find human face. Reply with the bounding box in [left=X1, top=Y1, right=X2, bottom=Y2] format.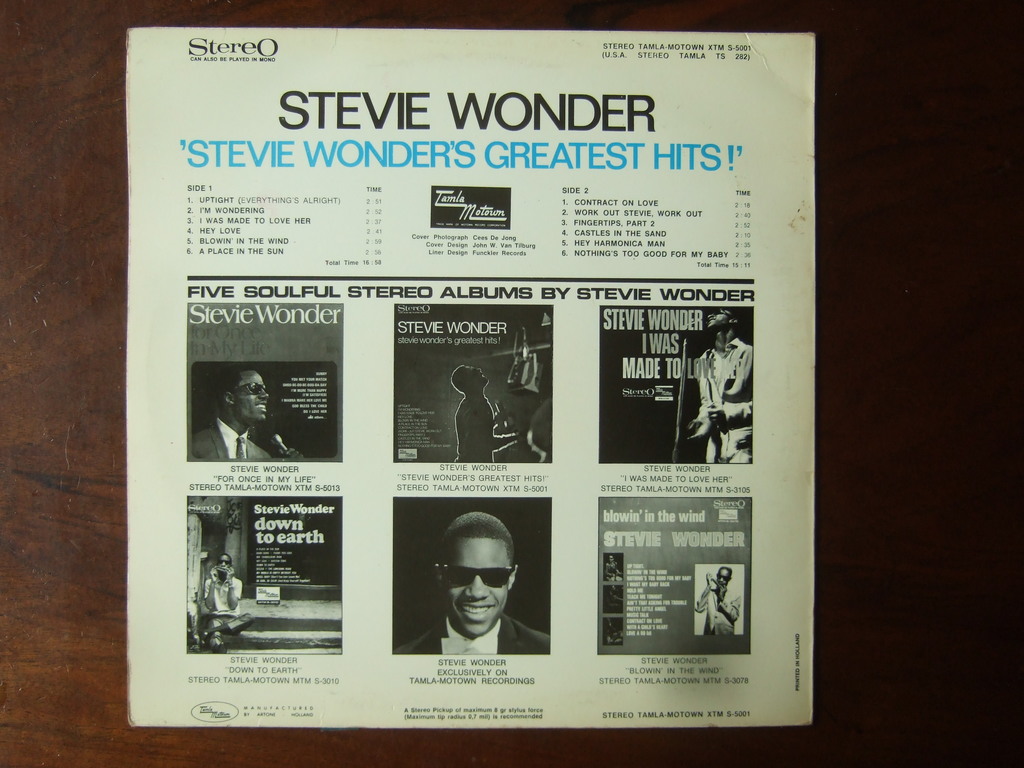
[left=215, top=556, right=231, bottom=573].
